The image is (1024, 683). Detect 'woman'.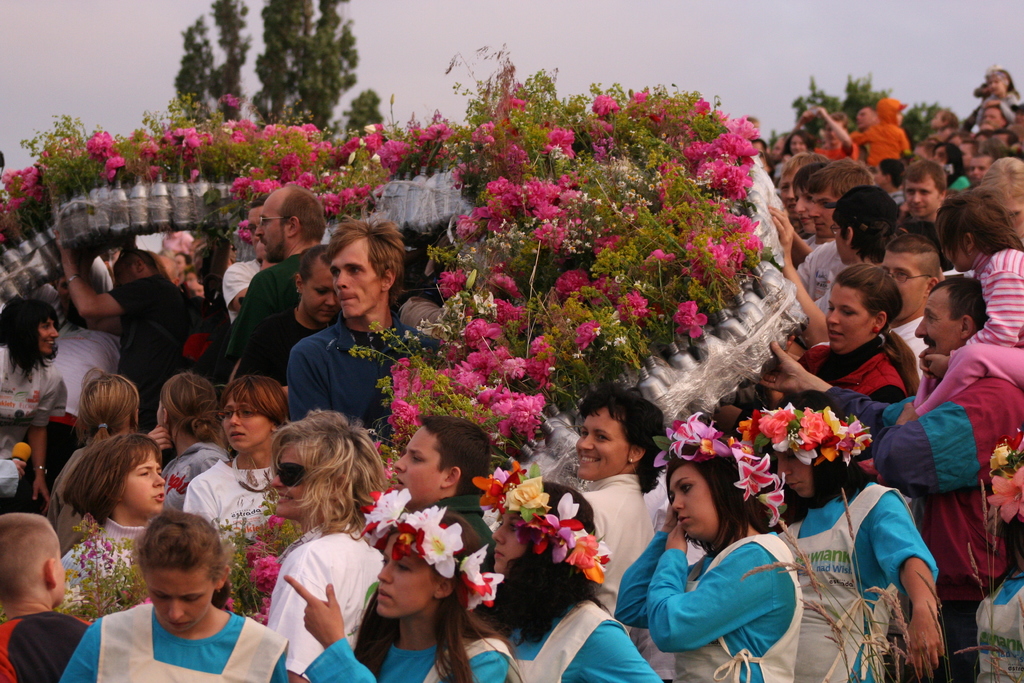
Detection: locate(786, 257, 924, 411).
